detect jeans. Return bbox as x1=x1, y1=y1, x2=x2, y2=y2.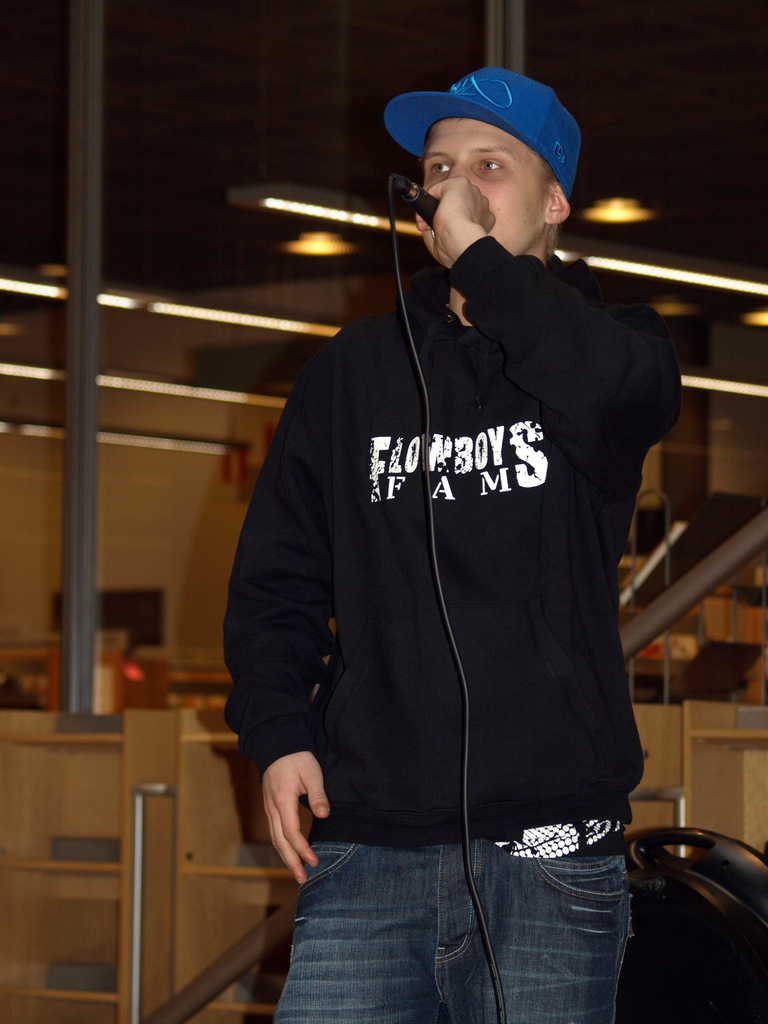
x1=256, y1=795, x2=659, y2=1018.
